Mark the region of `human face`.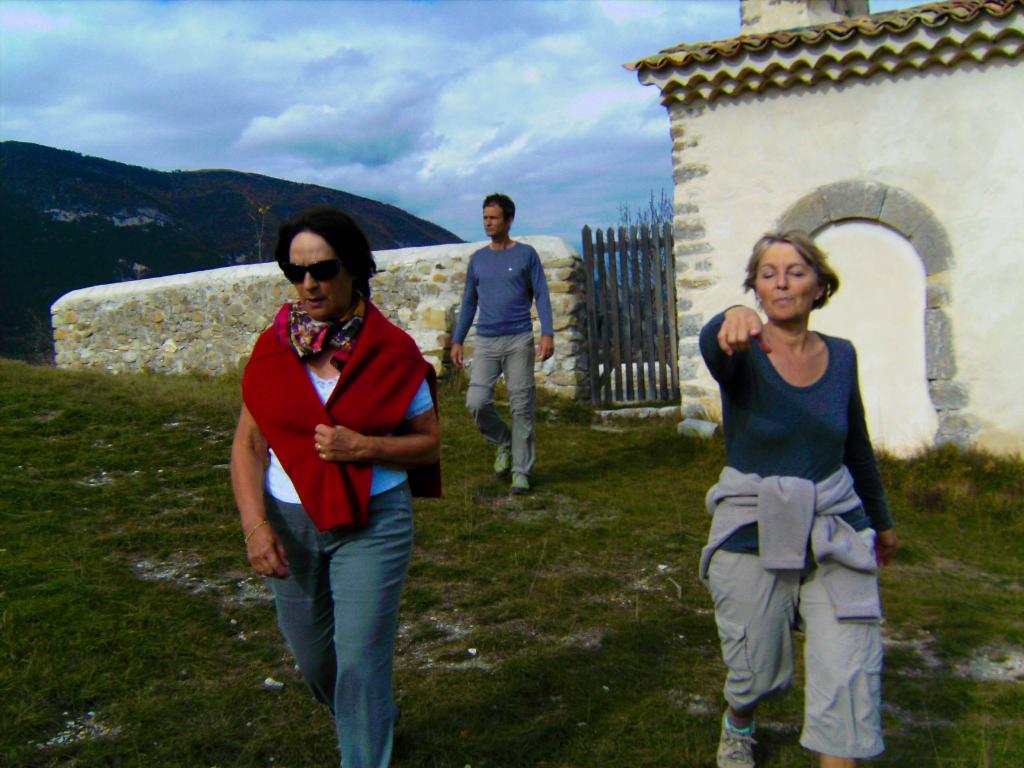
Region: [x1=277, y1=228, x2=351, y2=326].
